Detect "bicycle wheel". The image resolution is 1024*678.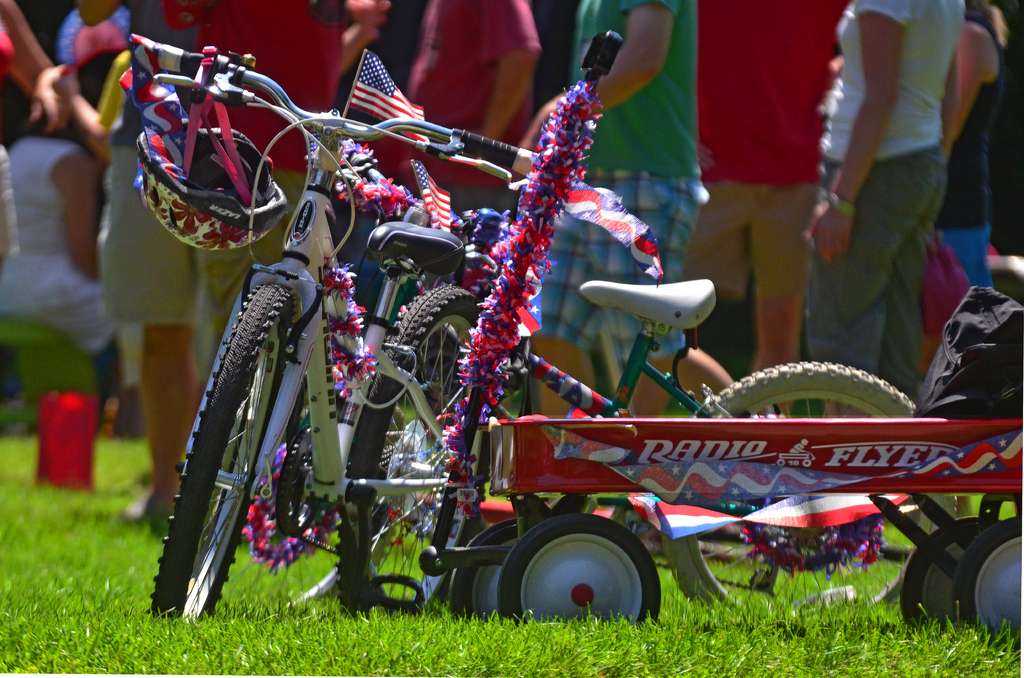
BBox(154, 282, 299, 618).
